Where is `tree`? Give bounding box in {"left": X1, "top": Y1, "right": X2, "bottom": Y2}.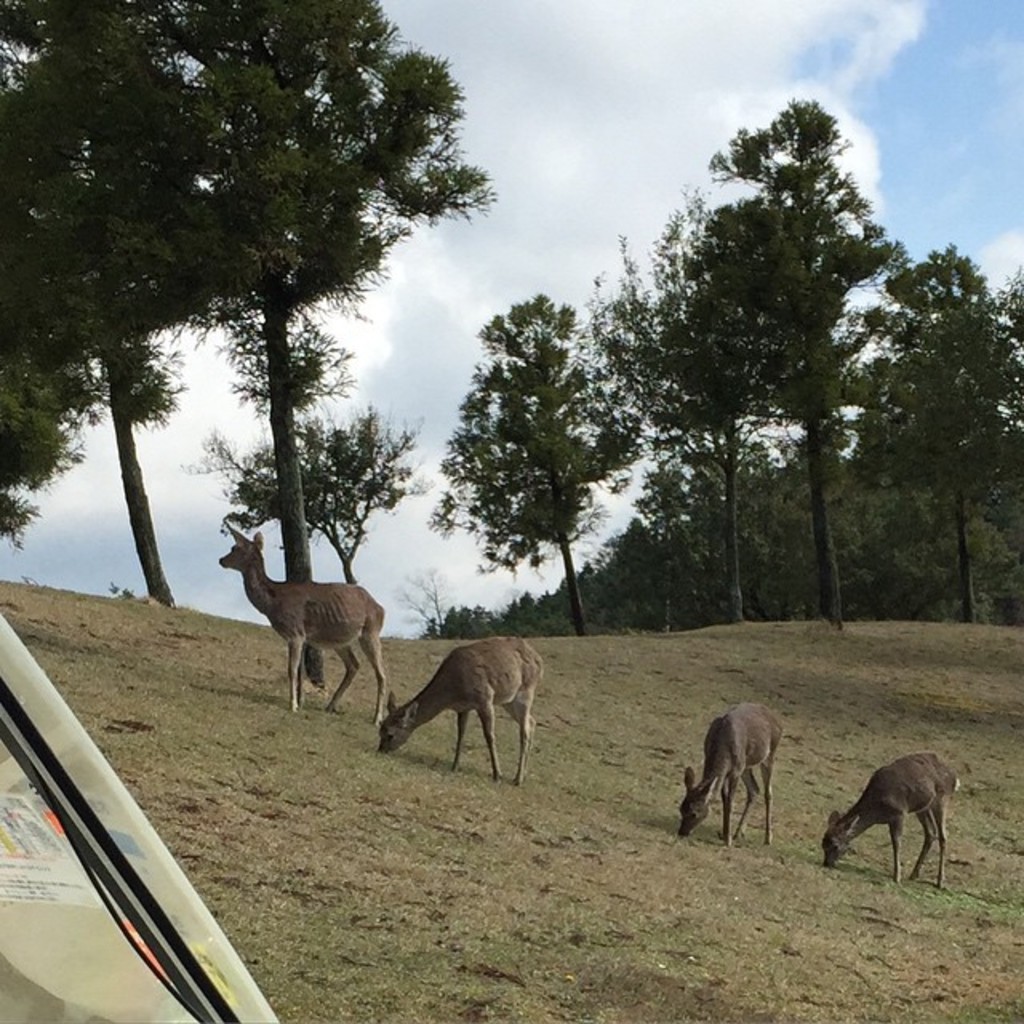
{"left": 842, "top": 243, "right": 1022, "bottom": 627}.
